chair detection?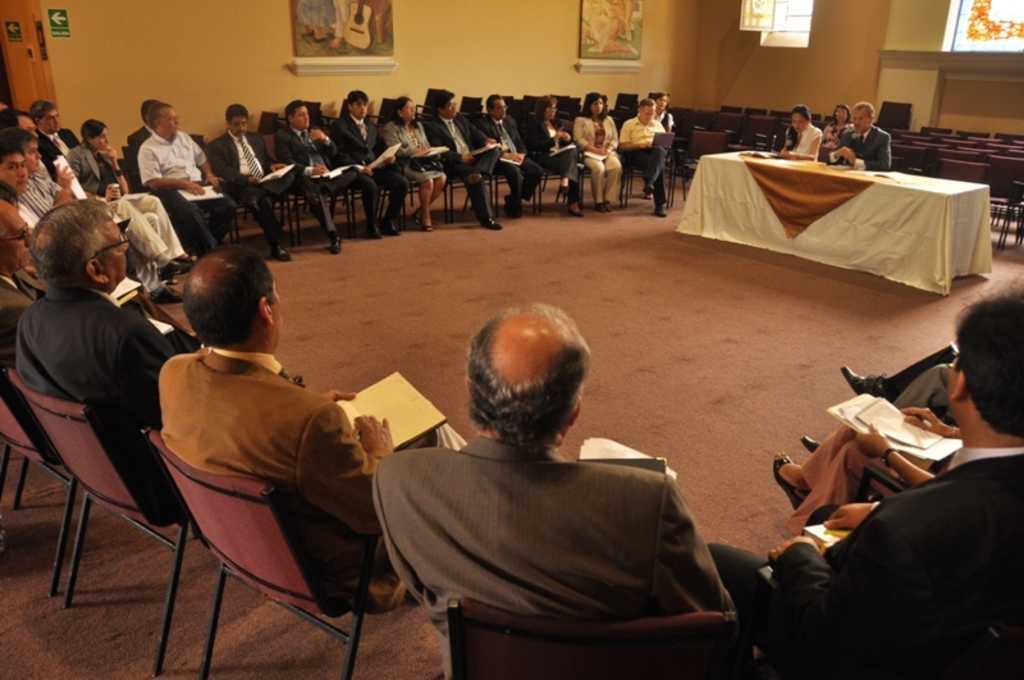
(307, 99, 324, 137)
